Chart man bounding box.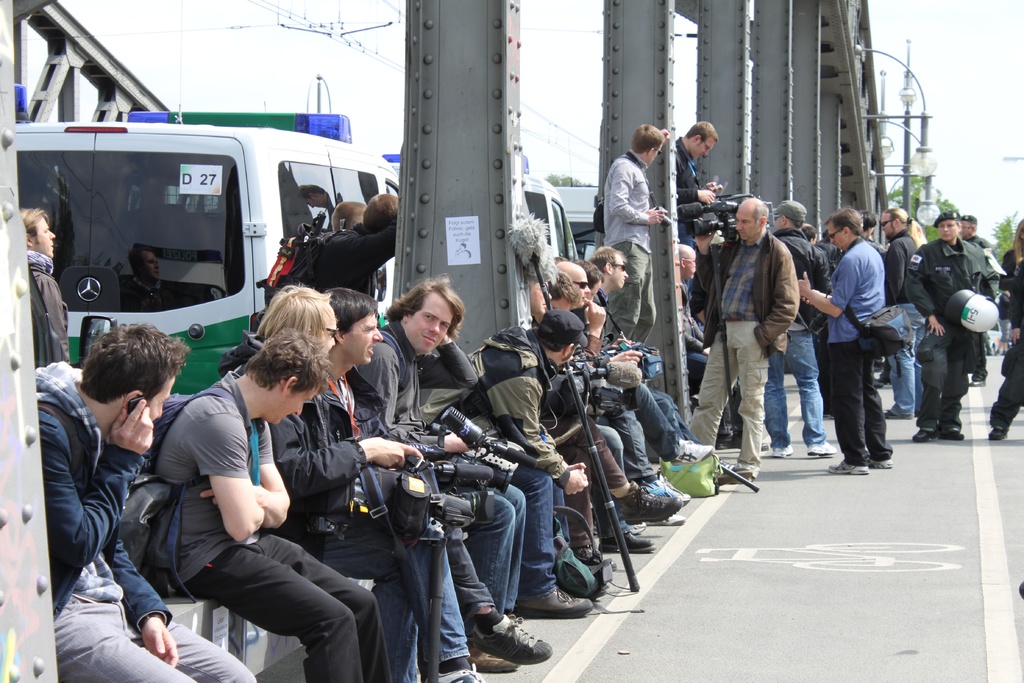
Charted: x1=677 y1=243 x2=732 y2=436.
